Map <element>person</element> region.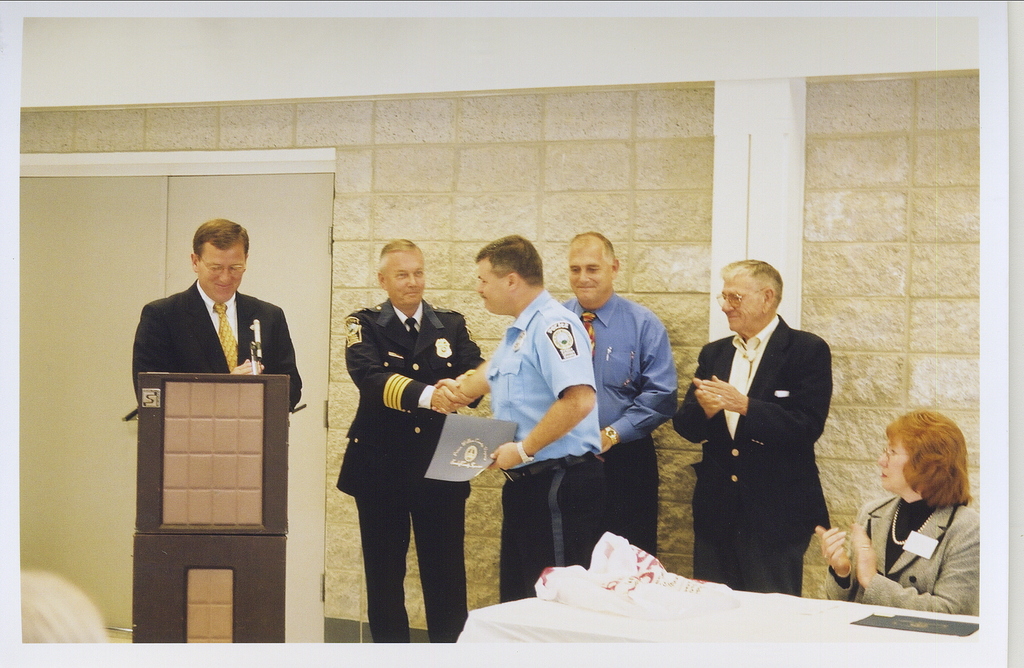
Mapped to bbox(333, 239, 486, 642).
